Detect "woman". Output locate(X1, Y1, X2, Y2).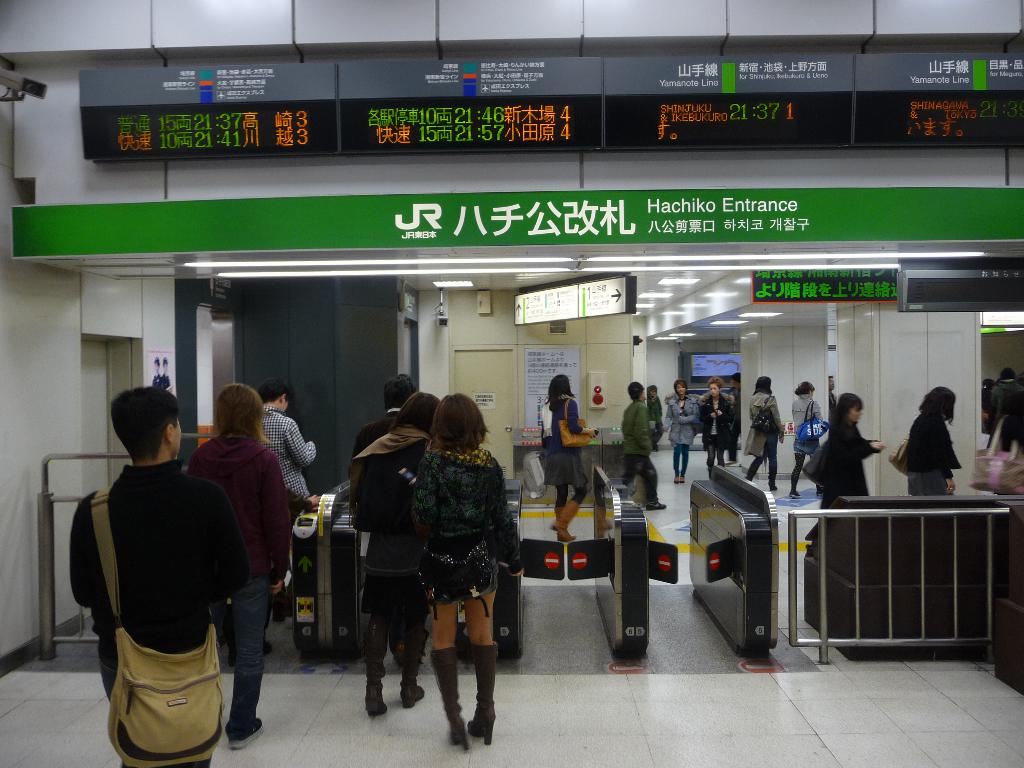
locate(697, 376, 733, 481).
